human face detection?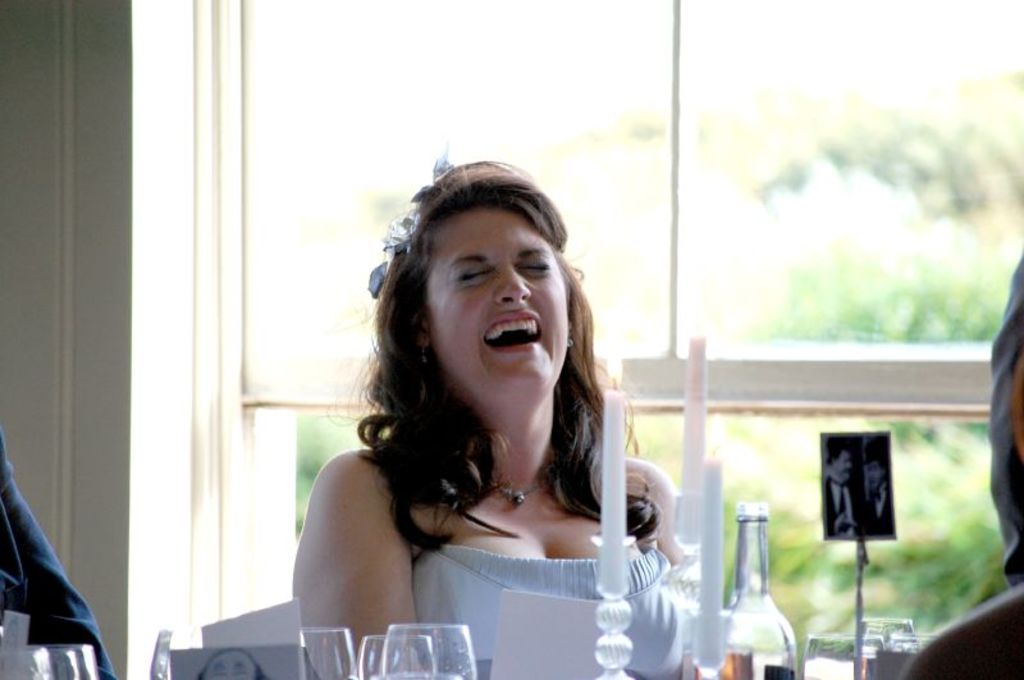
pyautogui.locateOnScreen(428, 204, 564, 396)
